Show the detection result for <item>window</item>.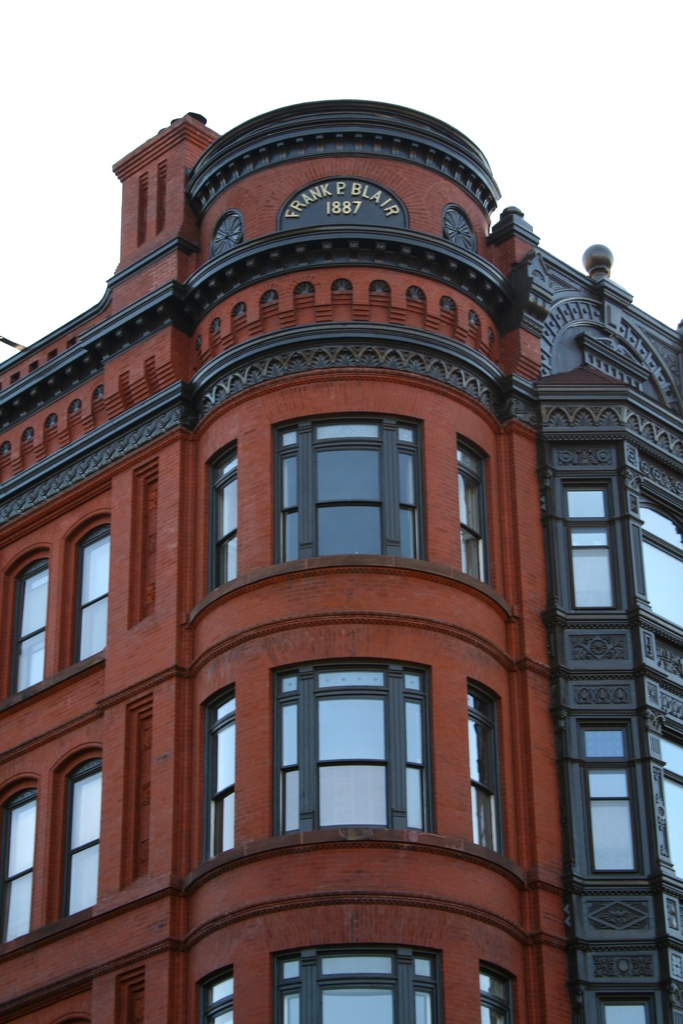
(51,745,98,922).
